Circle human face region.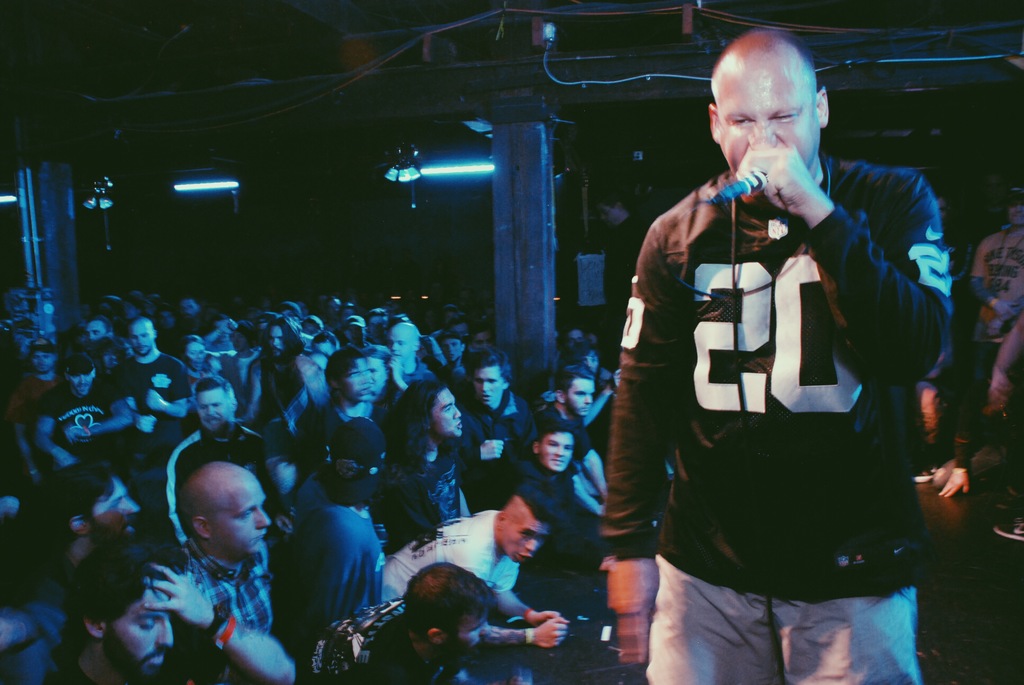
Region: (left=93, top=480, right=147, bottom=543).
